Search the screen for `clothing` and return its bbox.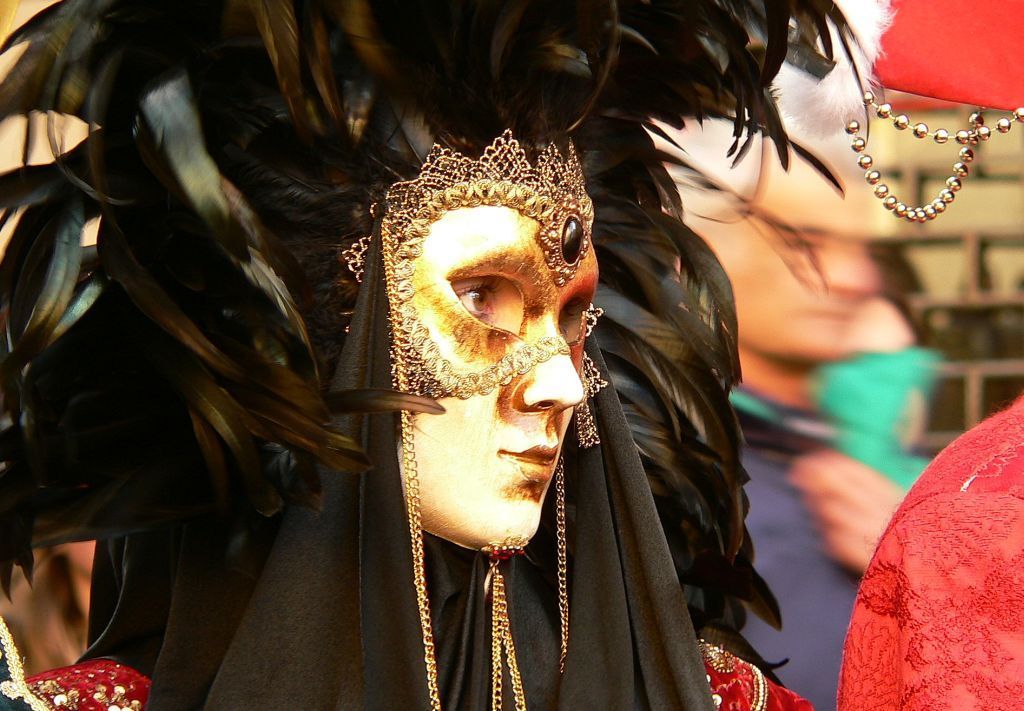
Found: Rect(0, 0, 858, 710).
